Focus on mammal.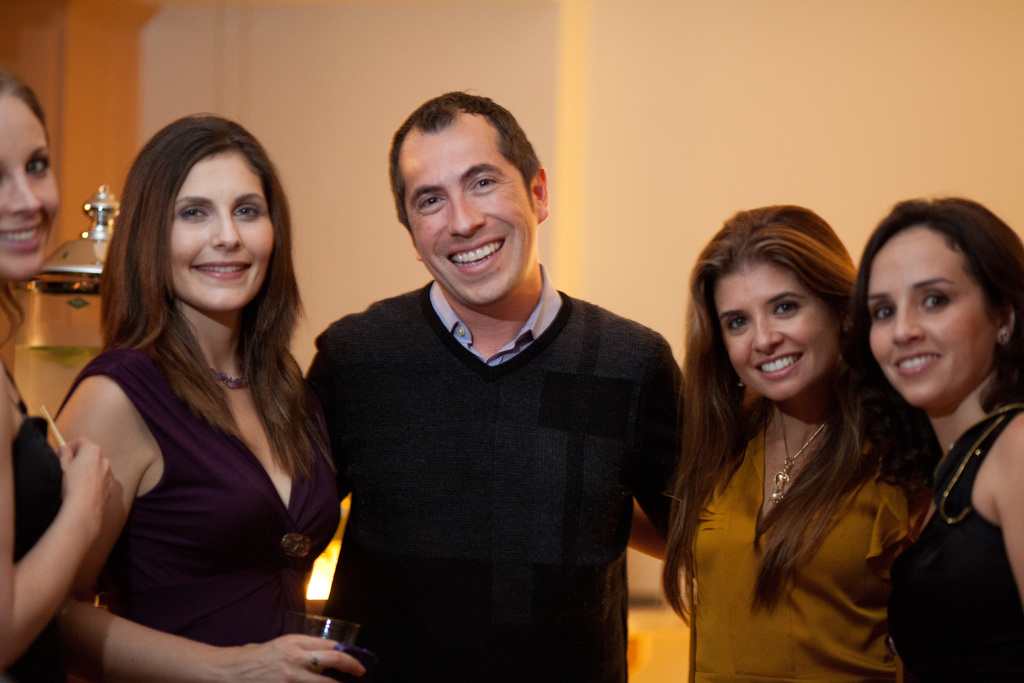
Focused at <region>847, 186, 1023, 682</region>.
